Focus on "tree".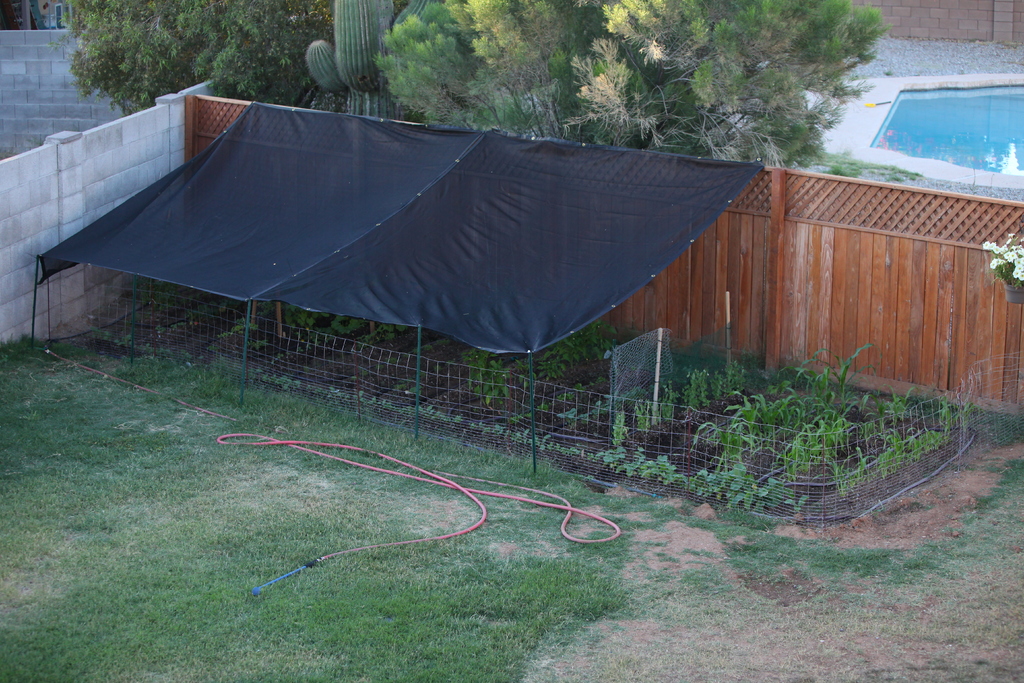
Focused at [left=45, top=0, right=335, bottom=110].
